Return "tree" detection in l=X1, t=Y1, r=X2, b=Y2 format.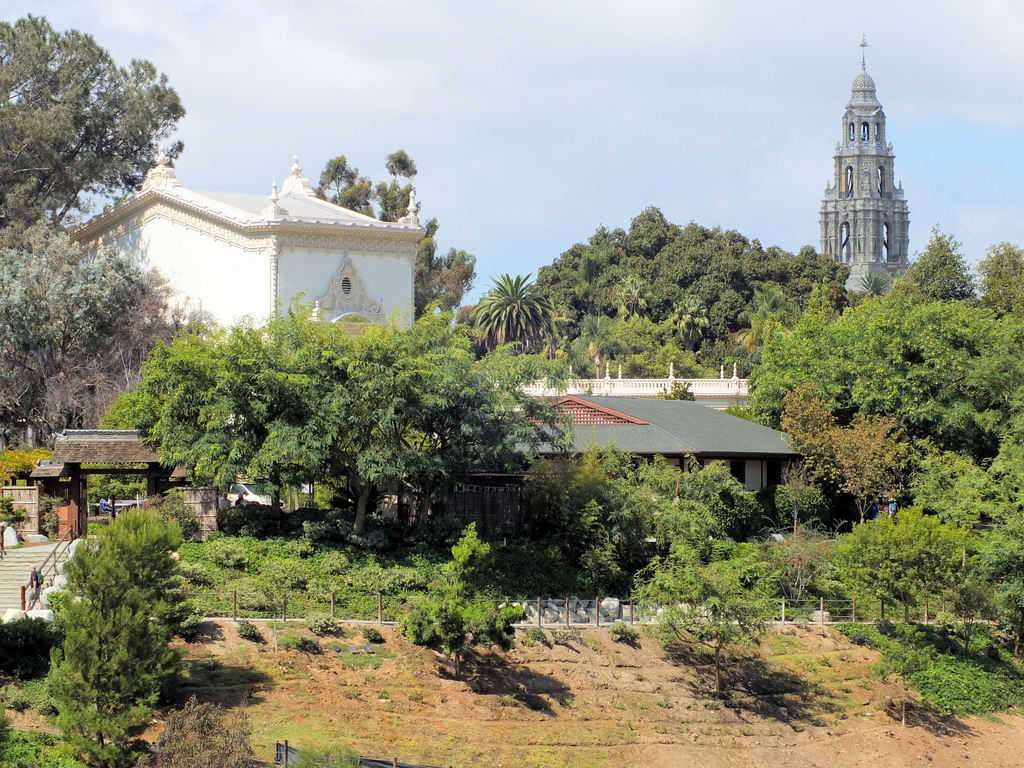
l=67, t=289, r=585, b=534.
